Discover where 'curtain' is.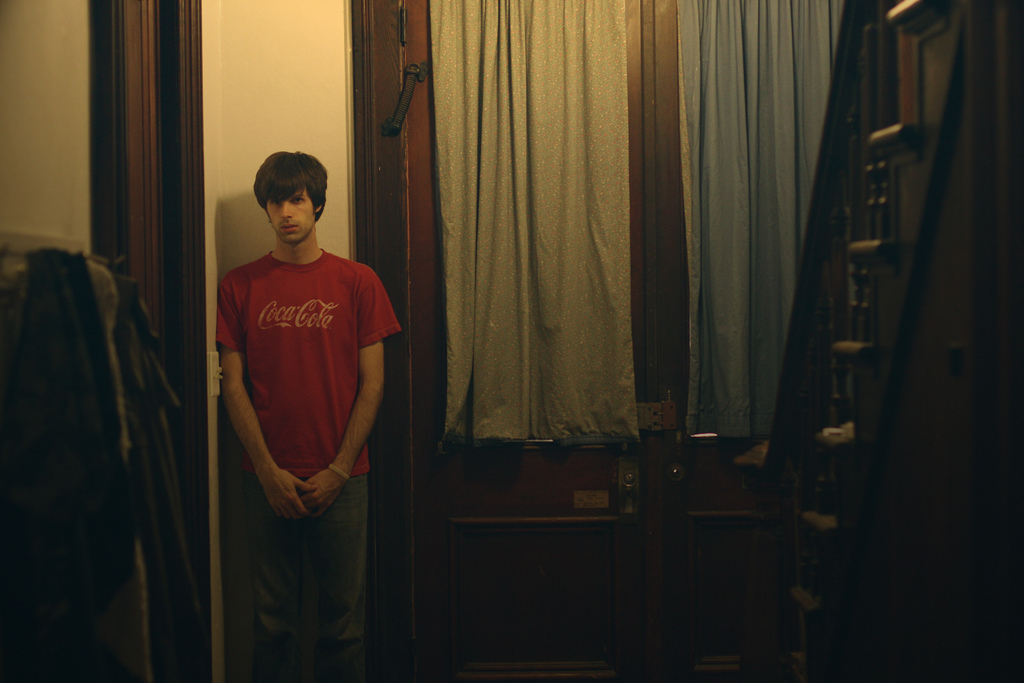
Discovered at x1=671, y1=0, x2=874, y2=447.
